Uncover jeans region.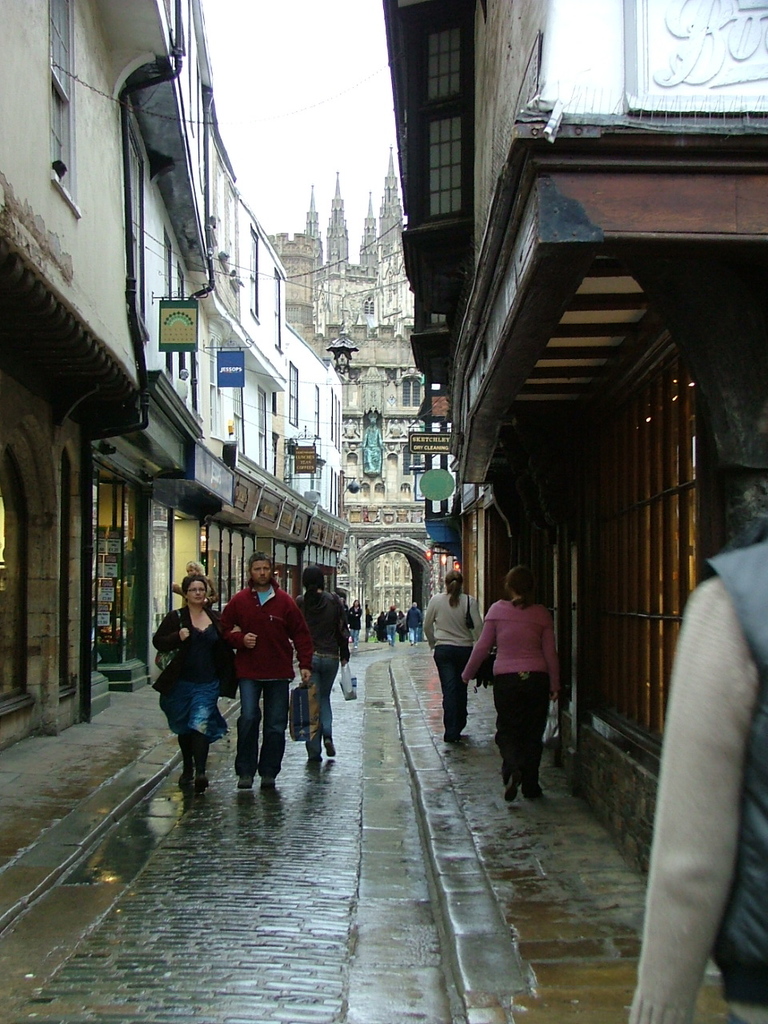
Uncovered: select_region(299, 650, 341, 750).
